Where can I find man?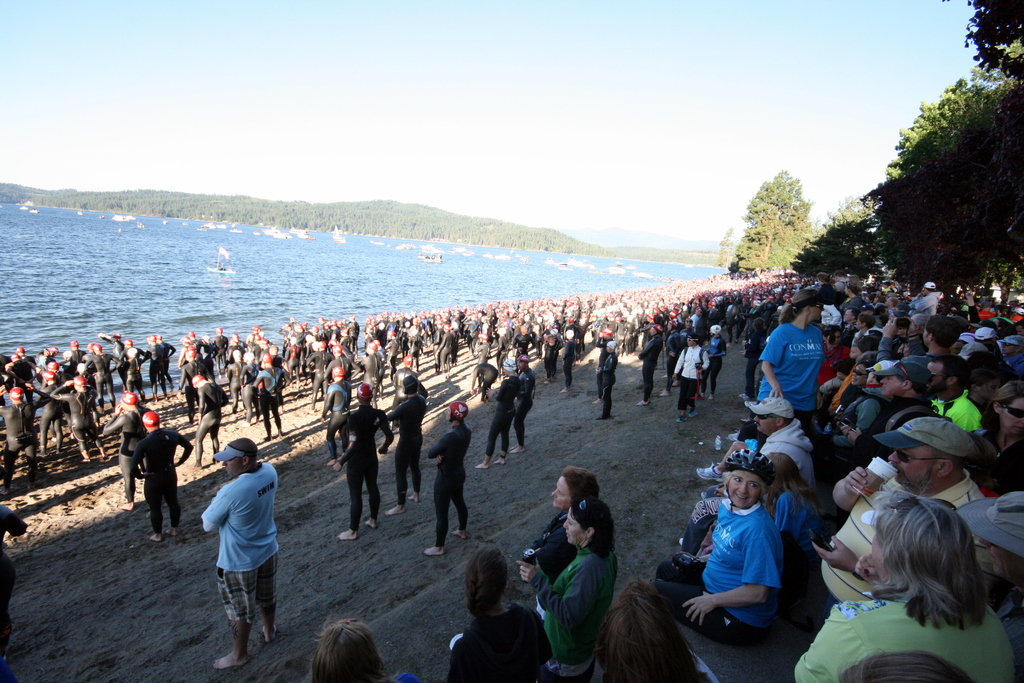
You can find it at 175/352/214/425.
